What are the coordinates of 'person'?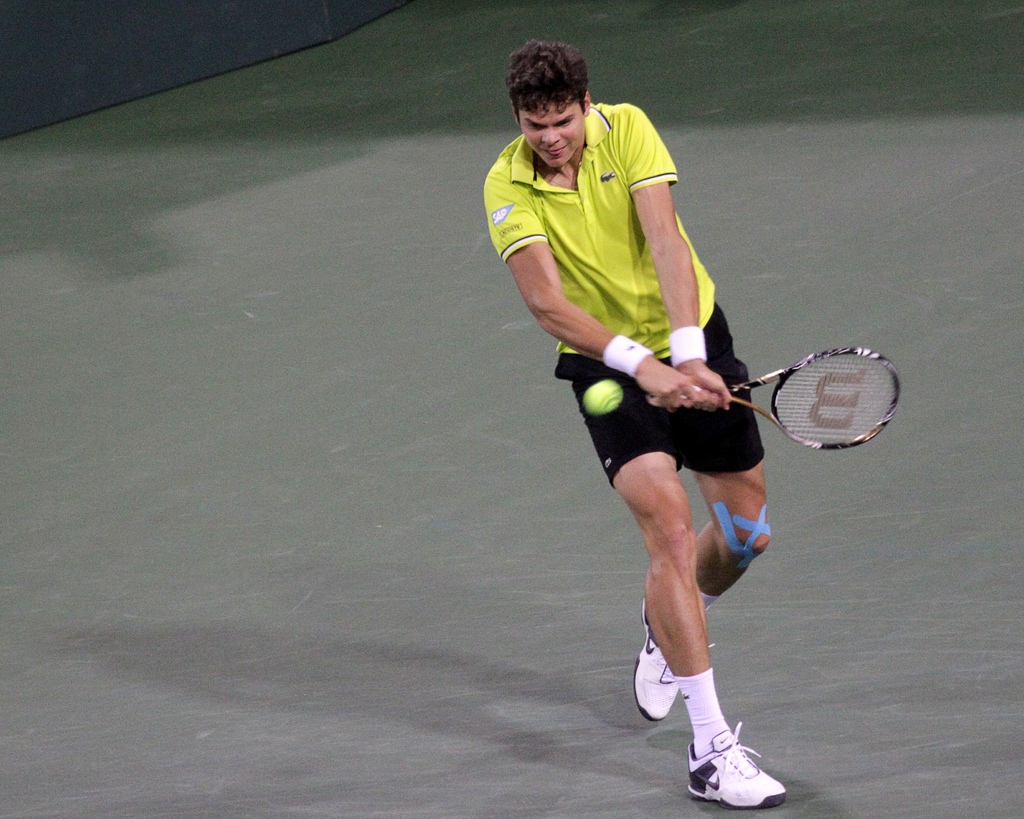
481 43 778 816.
